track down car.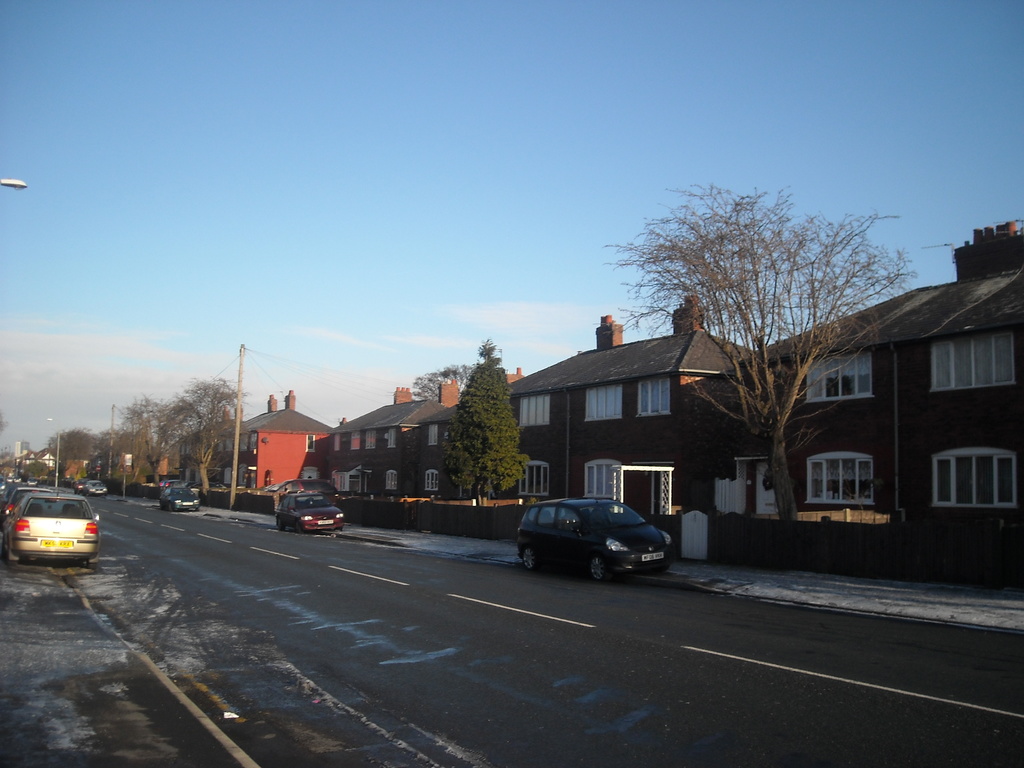
Tracked to {"left": 272, "top": 490, "right": 346, "bottom": 536}.
